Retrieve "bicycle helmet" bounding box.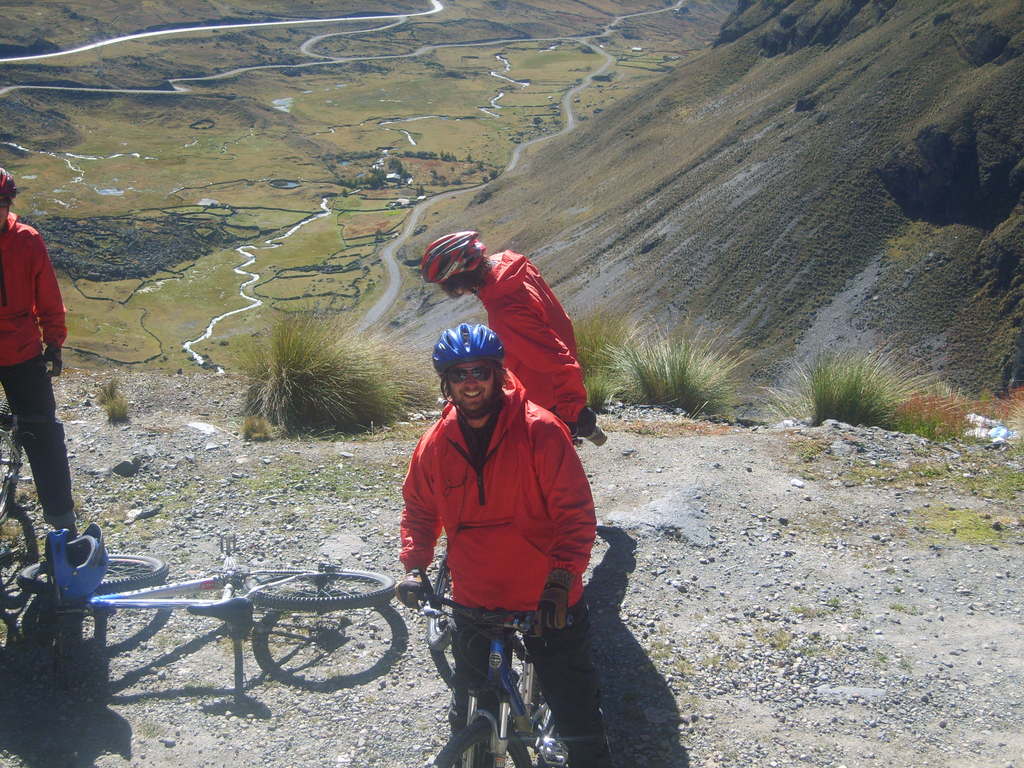
Bounding box: box(3, 172, 18, 207).
